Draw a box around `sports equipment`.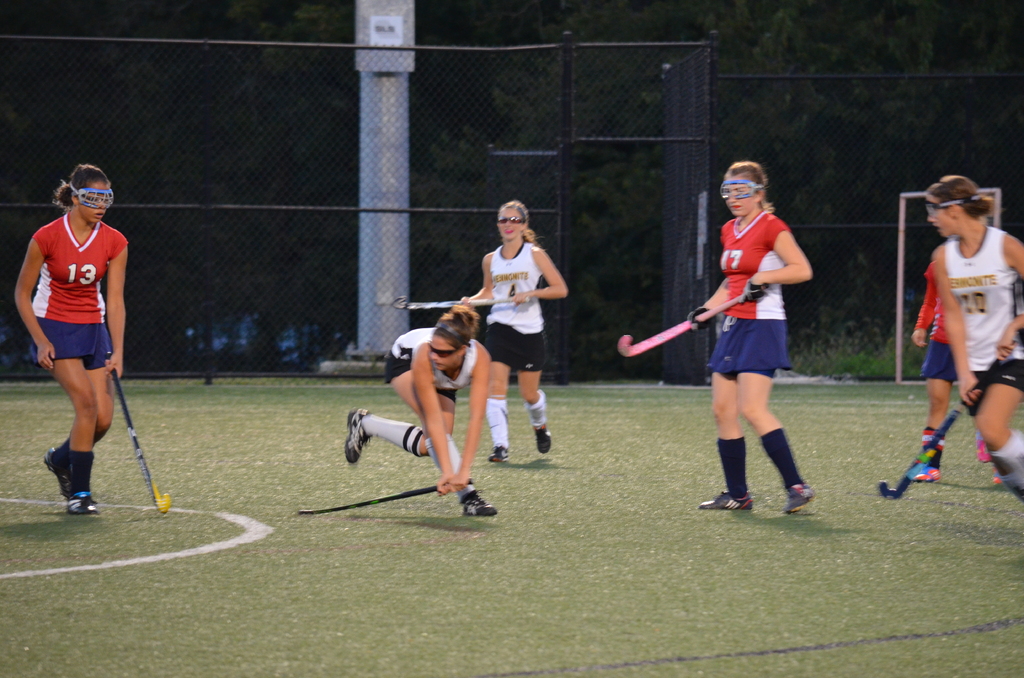
x1=688, y1=307, x2=722, y2=332.
